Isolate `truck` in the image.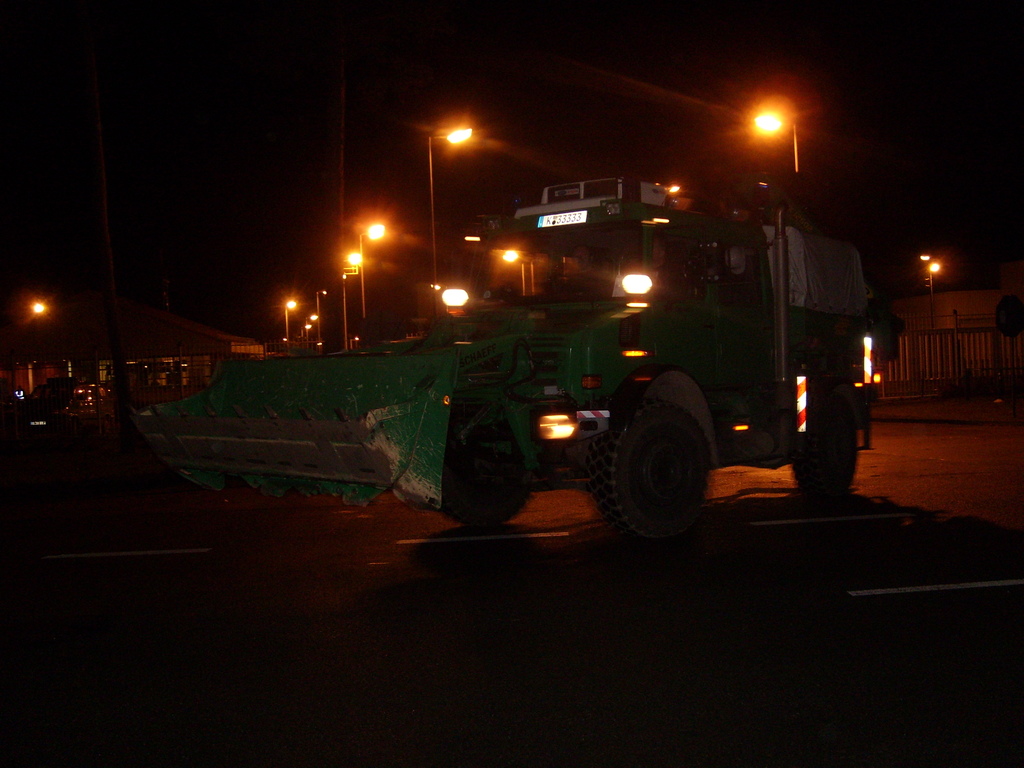
Isolated region: [358,188,876,534].
